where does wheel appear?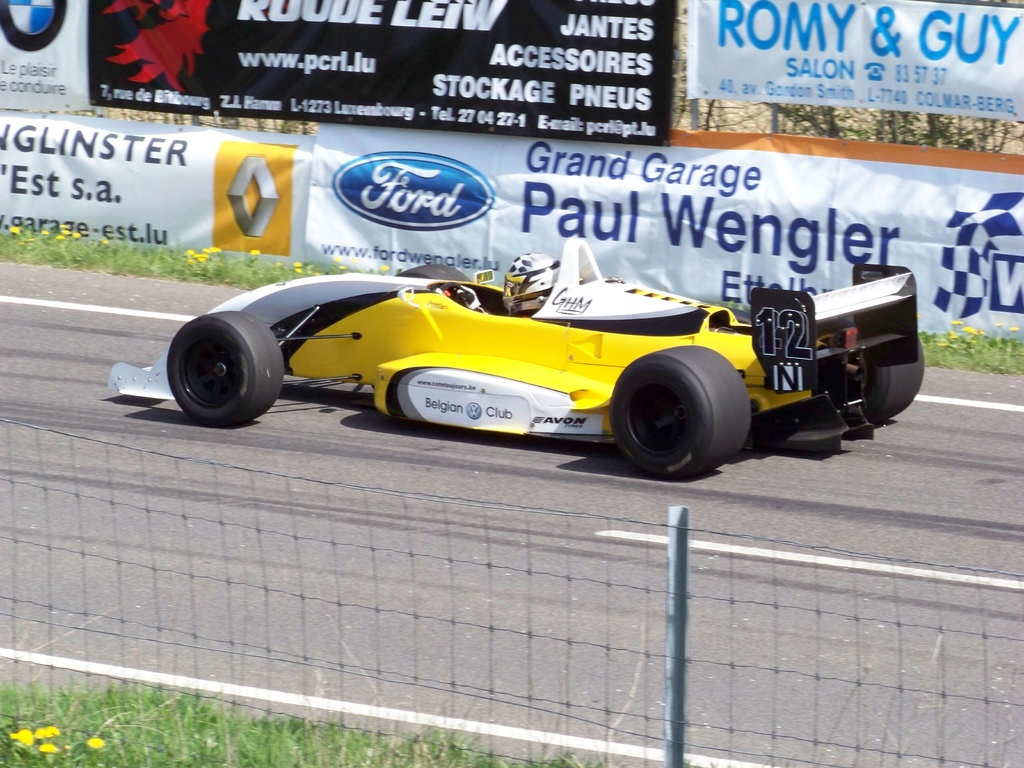
Appears at <region>164, 312, 287, 424</region>.
